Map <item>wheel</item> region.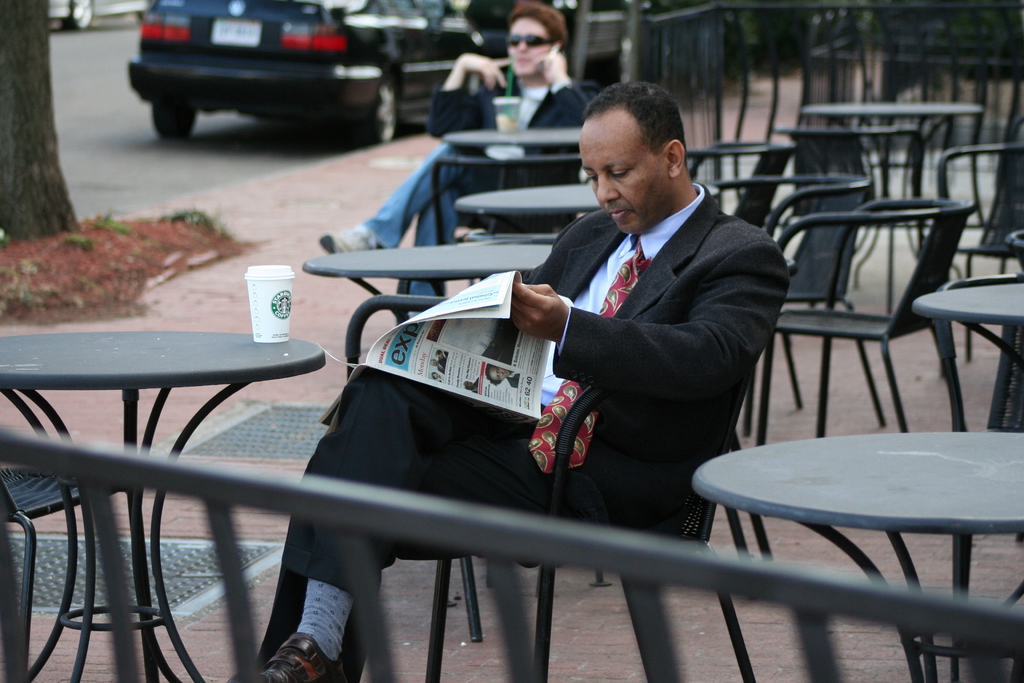
Mapped to BBox(350, 72, 399, 145).
